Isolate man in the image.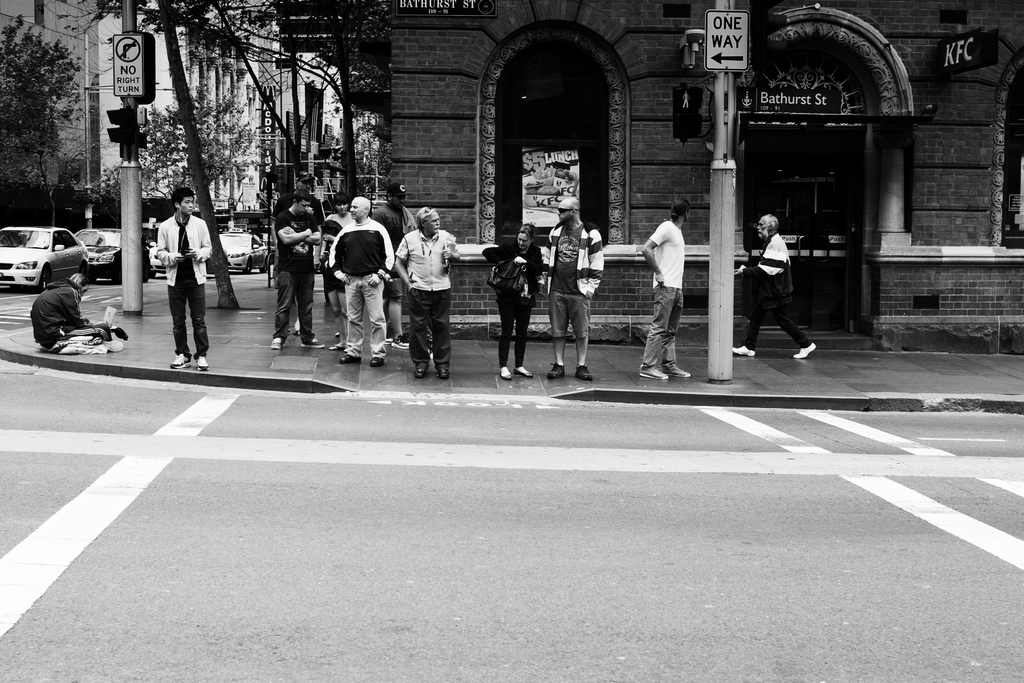
Isolated region: 157/190/221/368.
